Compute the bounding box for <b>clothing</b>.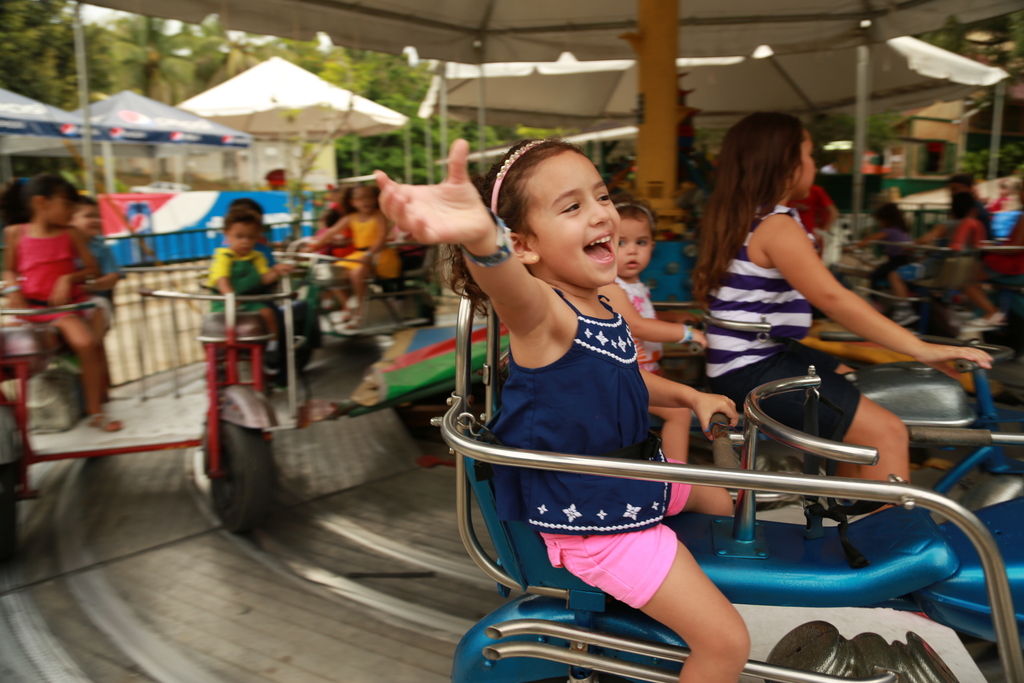
195 245 276 322.
